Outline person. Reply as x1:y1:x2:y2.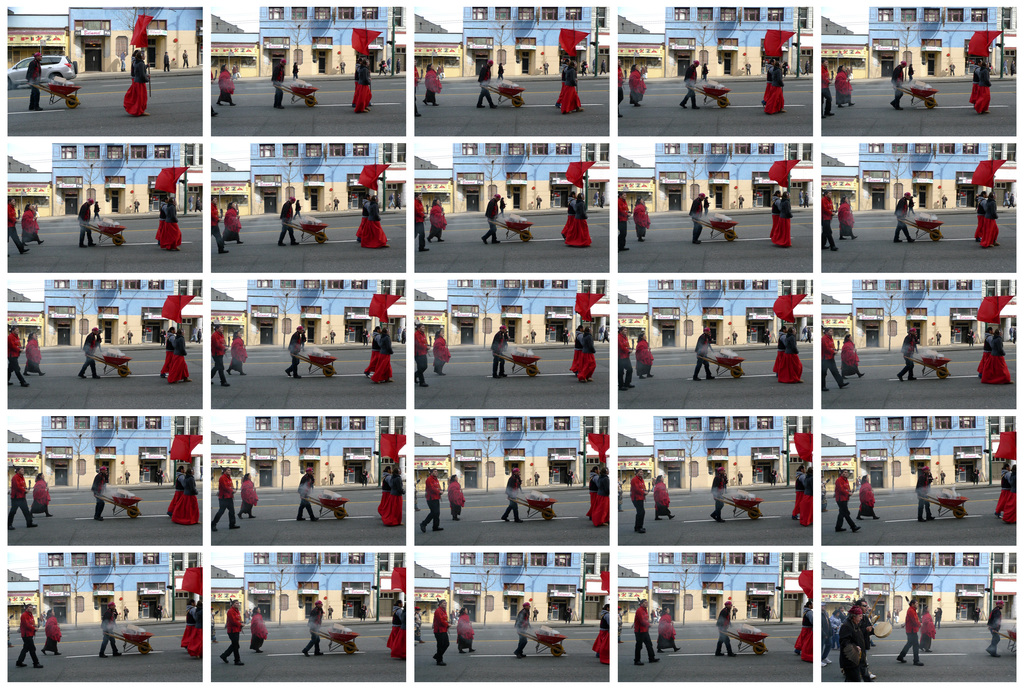
534:196:541:212.
